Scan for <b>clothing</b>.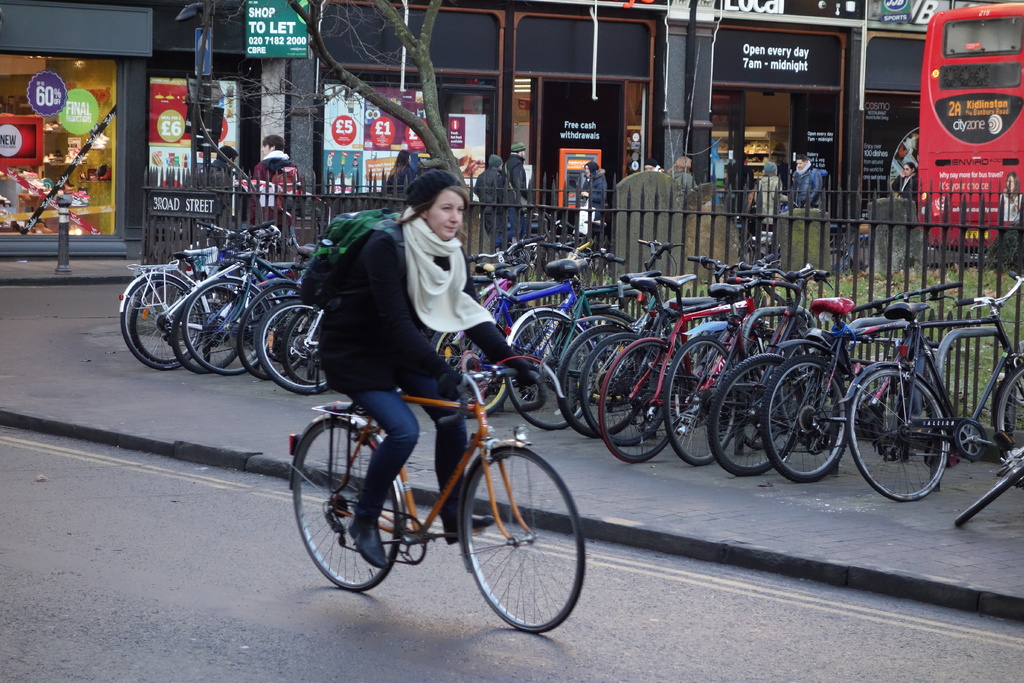
Scan result: <box>998,194,1023,227</box>.
